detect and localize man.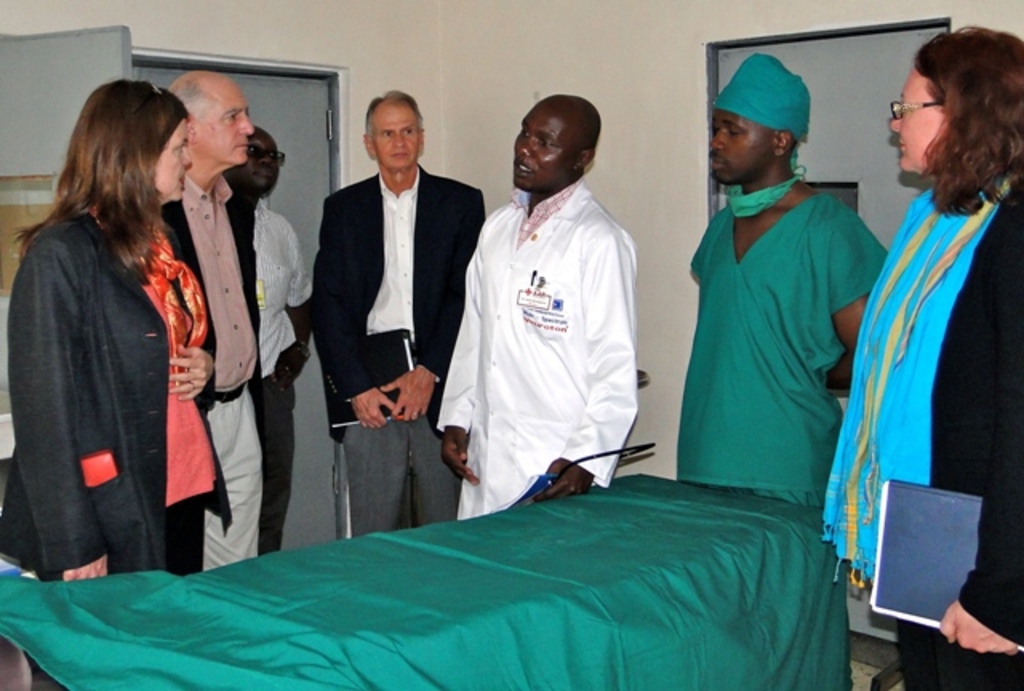
Localized at (left=675, top=50, right=894, bottom=513).
